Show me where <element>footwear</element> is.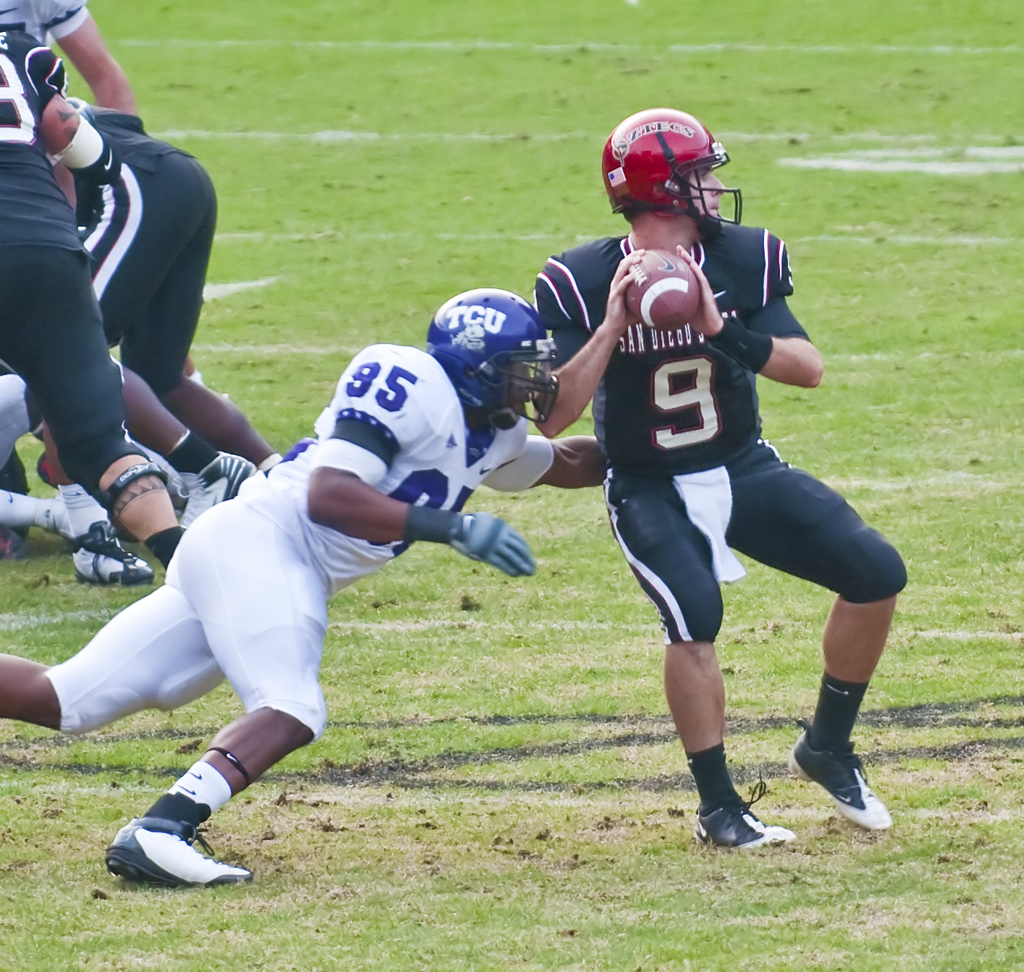
<element>footwear</element> is at [left=793, top=717, right=894, bottom=834].
